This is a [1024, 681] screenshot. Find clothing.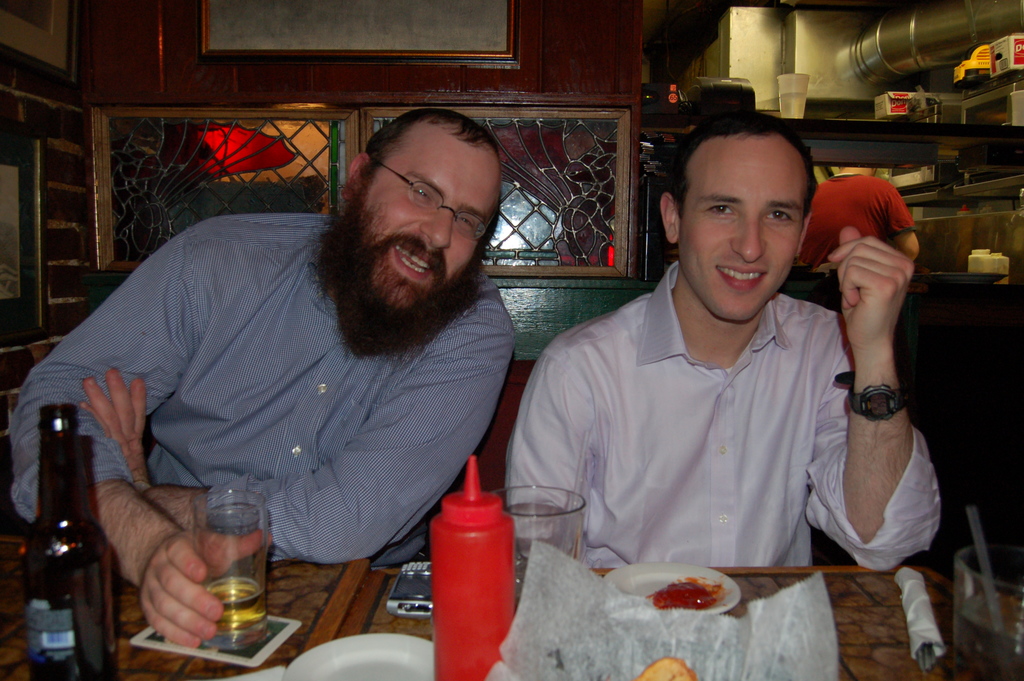
Bounding box: (22,183,550,573).
